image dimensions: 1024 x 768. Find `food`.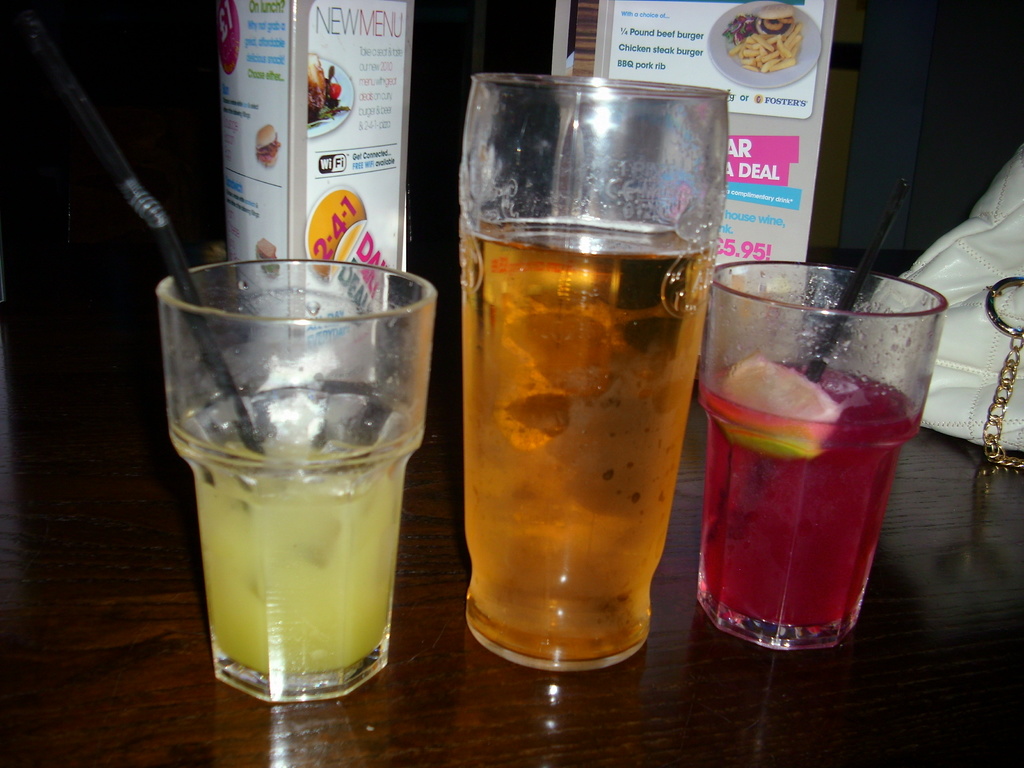
(680, 256, 930, 627).
